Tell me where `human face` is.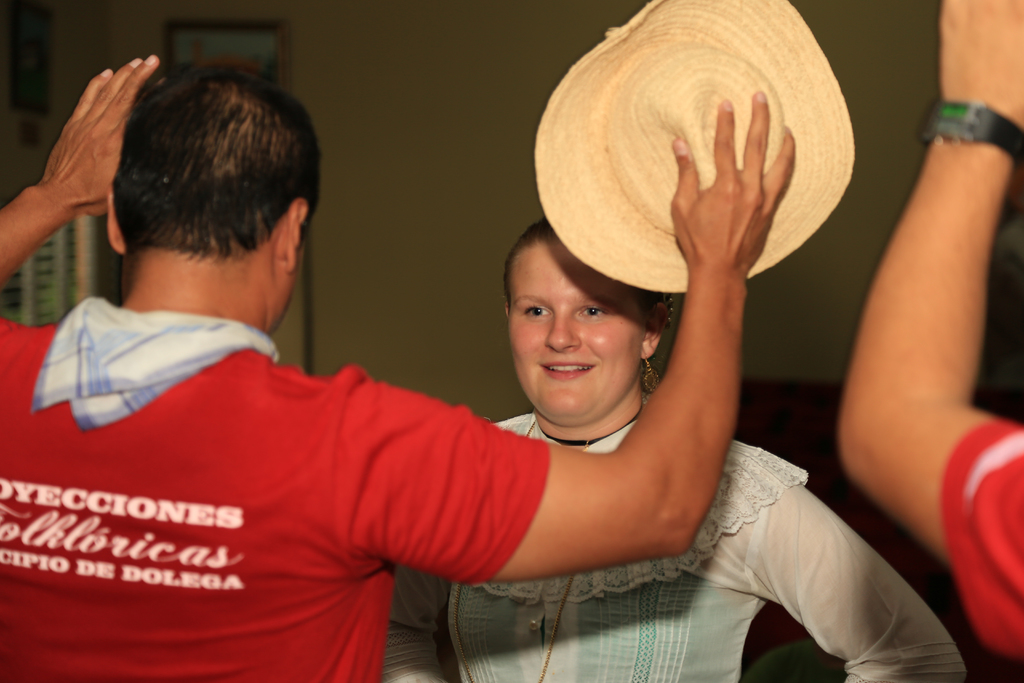
`human face` is at [511, 240, 640, 413].
